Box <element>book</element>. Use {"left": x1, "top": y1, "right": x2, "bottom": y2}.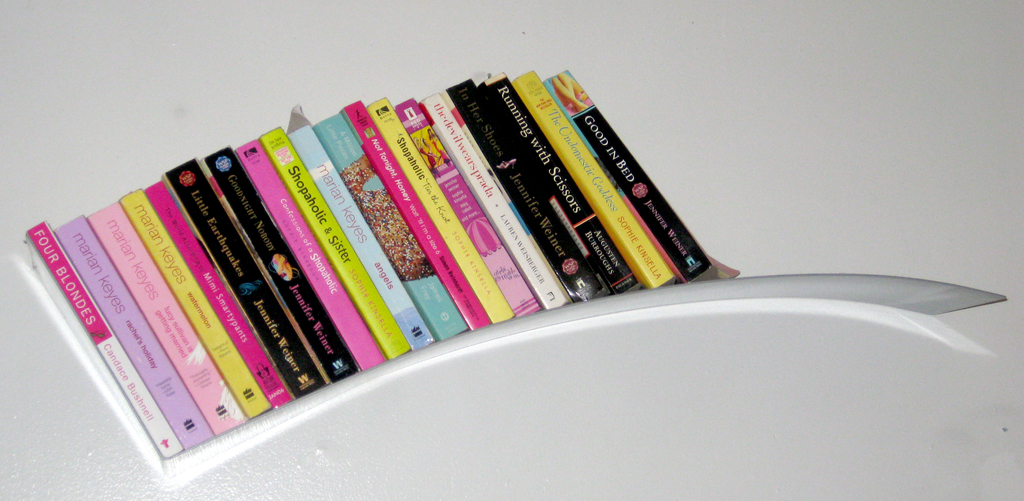
{"left": 543, "top": 66, "right": 716, "bottom": 286}.
